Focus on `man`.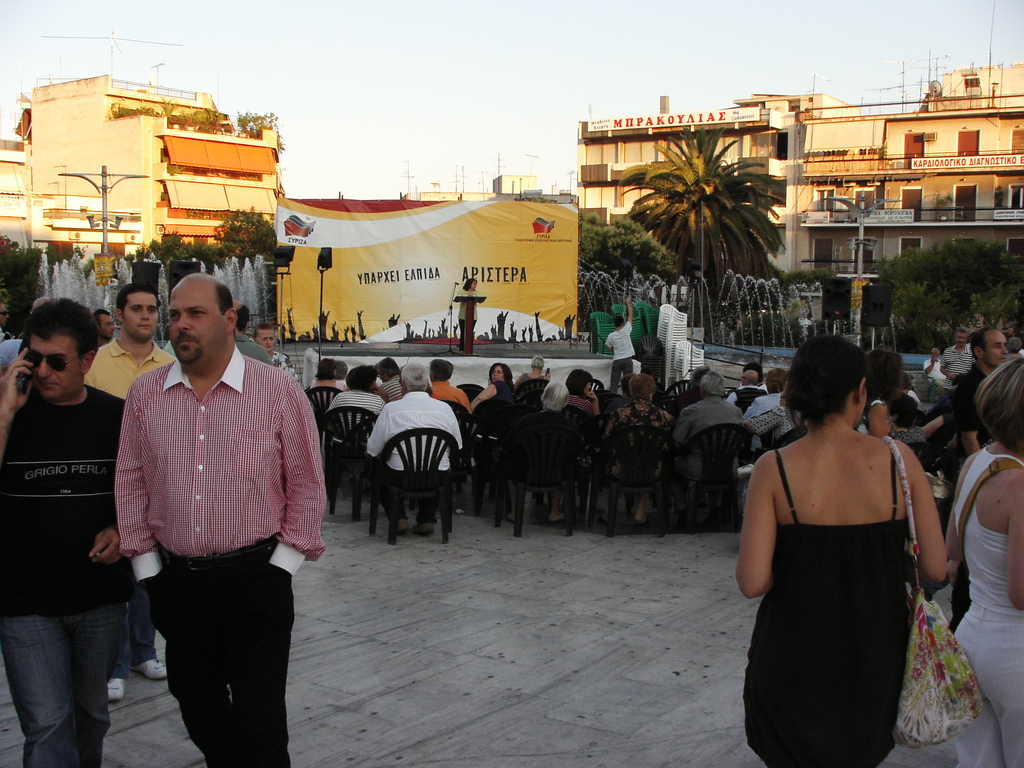
Focused at (941,321,1008,630).
